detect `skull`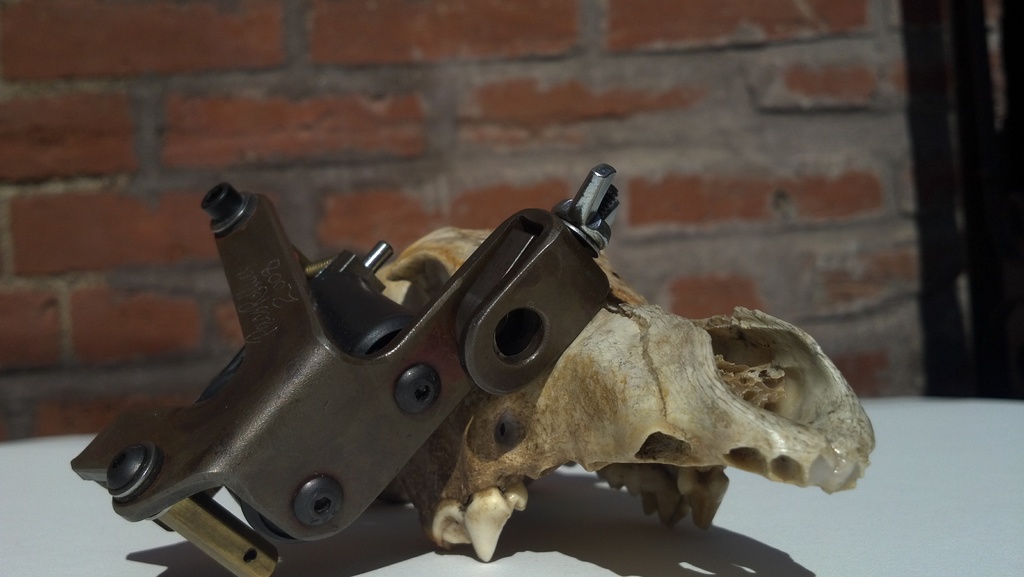
x1=336 y1=225 x2=878 y2=569
